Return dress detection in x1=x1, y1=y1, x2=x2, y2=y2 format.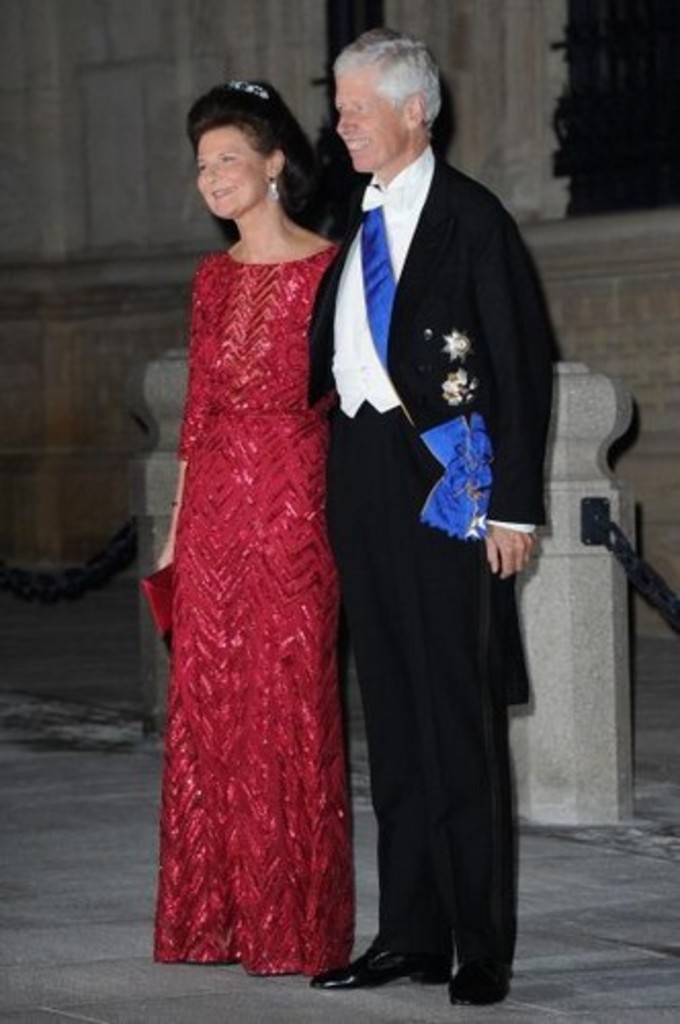
x1=141, y1=147, x2=367, y2=936.
